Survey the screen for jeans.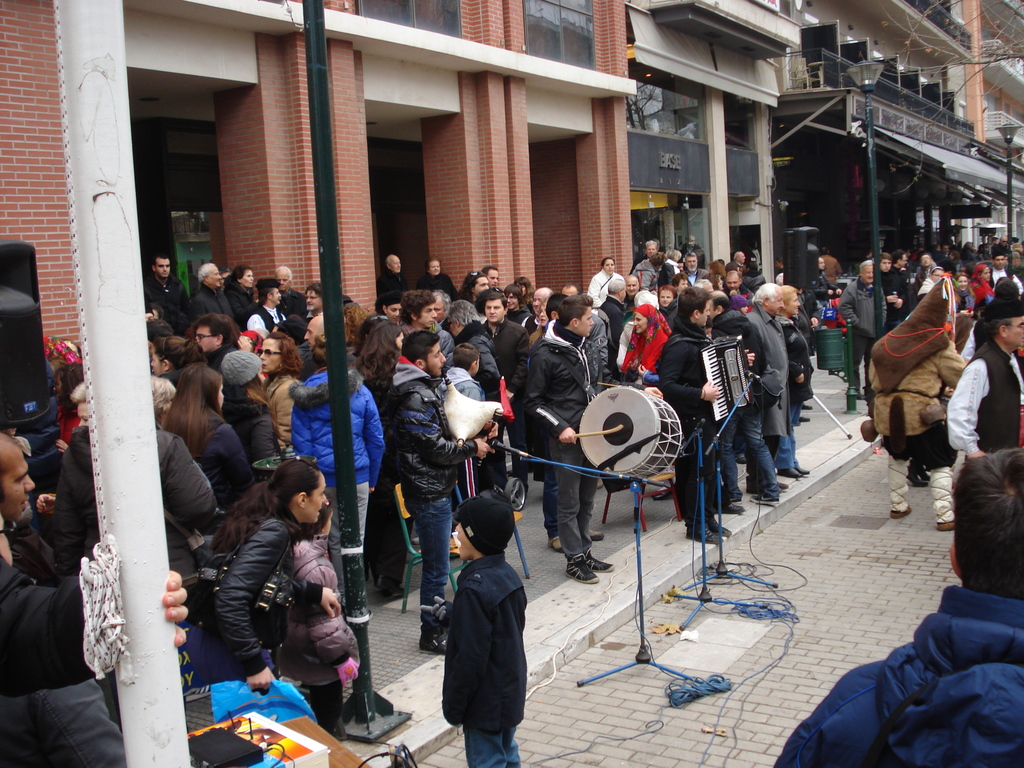
Survey found: (405,492,451,611).
